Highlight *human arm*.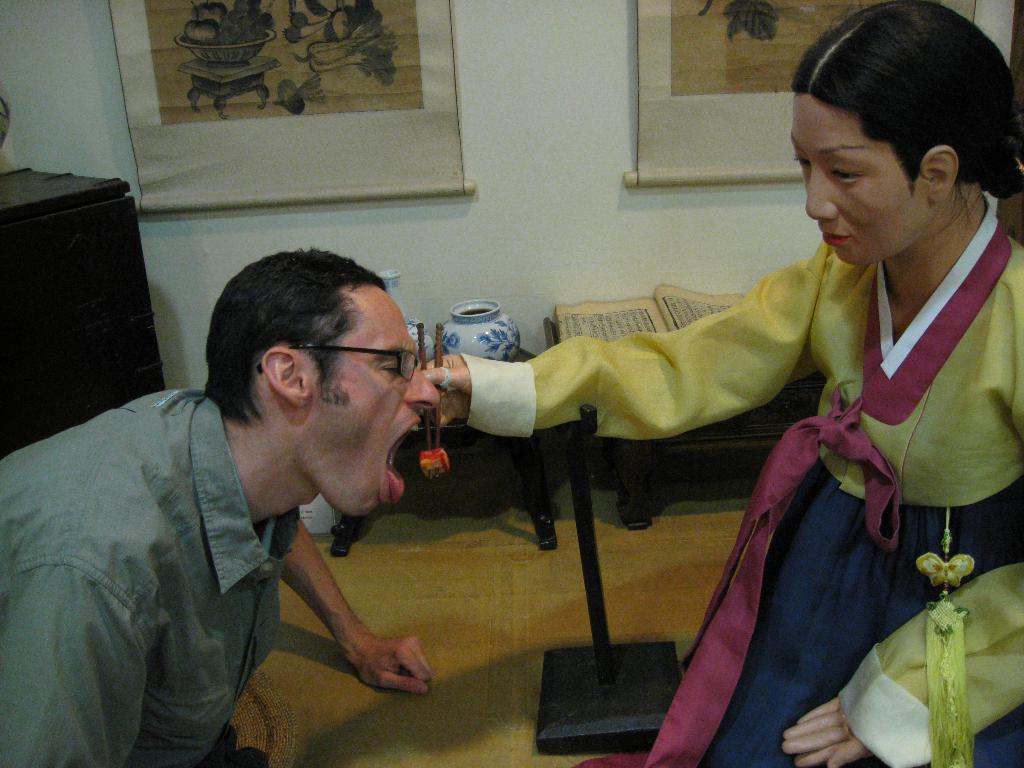
Highlighted region: box=[413, 239, 836, 434].
